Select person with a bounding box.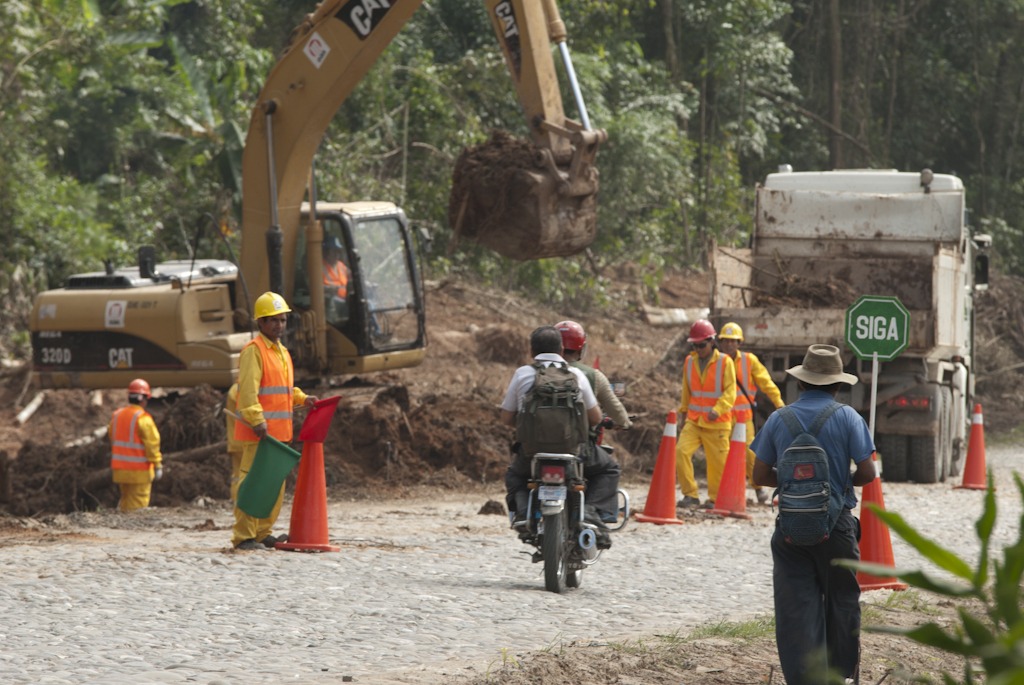
region(532, 319, 612, 577).
